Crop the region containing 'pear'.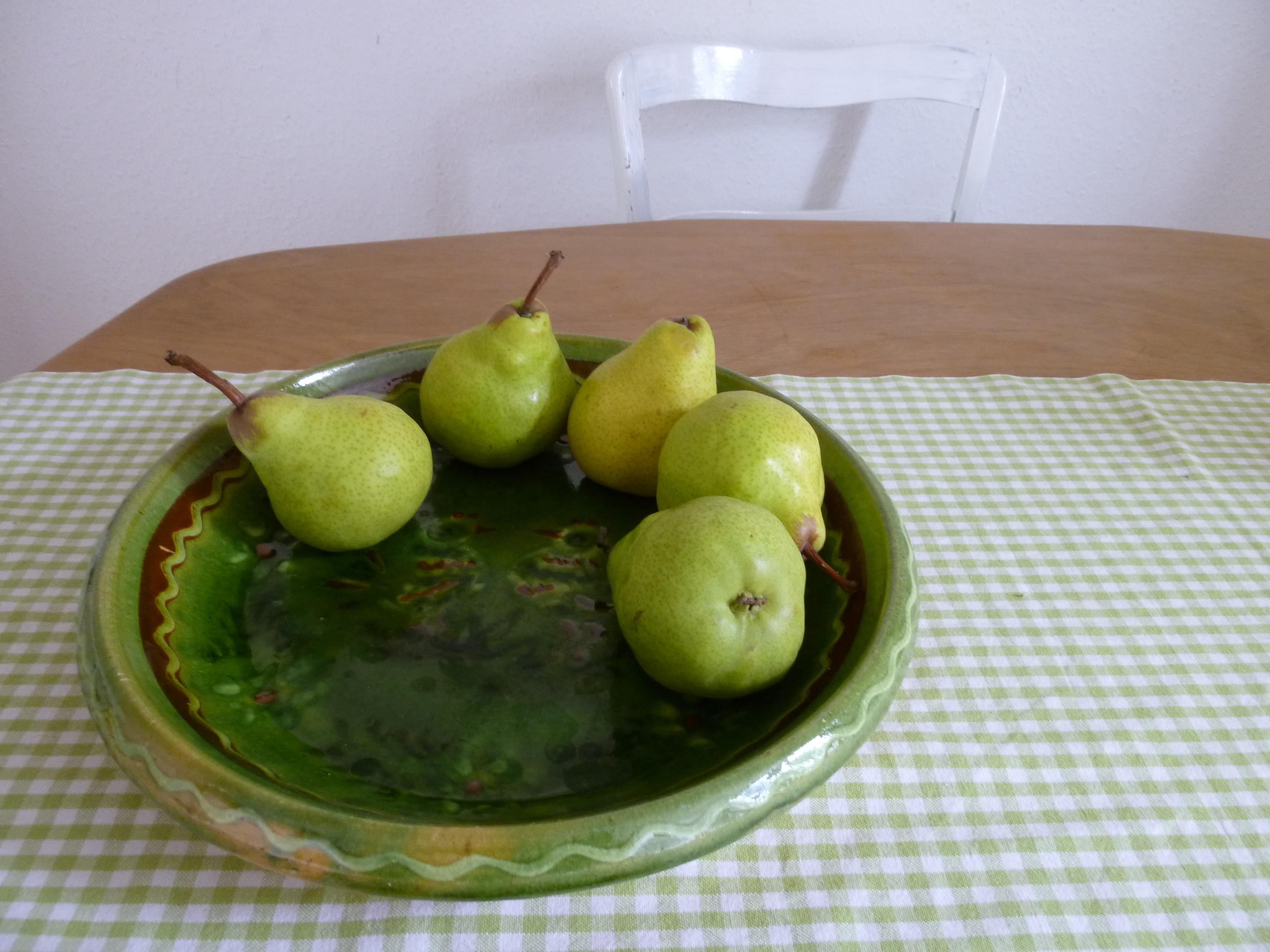
Crop region: bbox=[210, 173, 281, 243].
